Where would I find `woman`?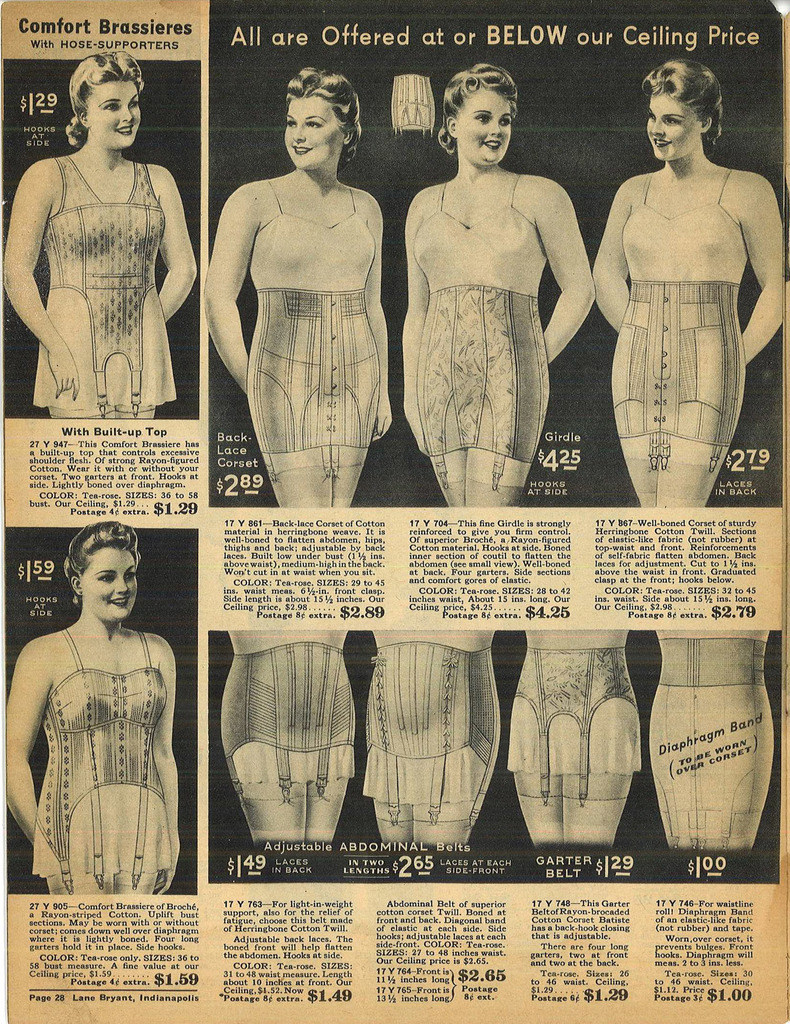
At box(594, 58, 784, 508).
